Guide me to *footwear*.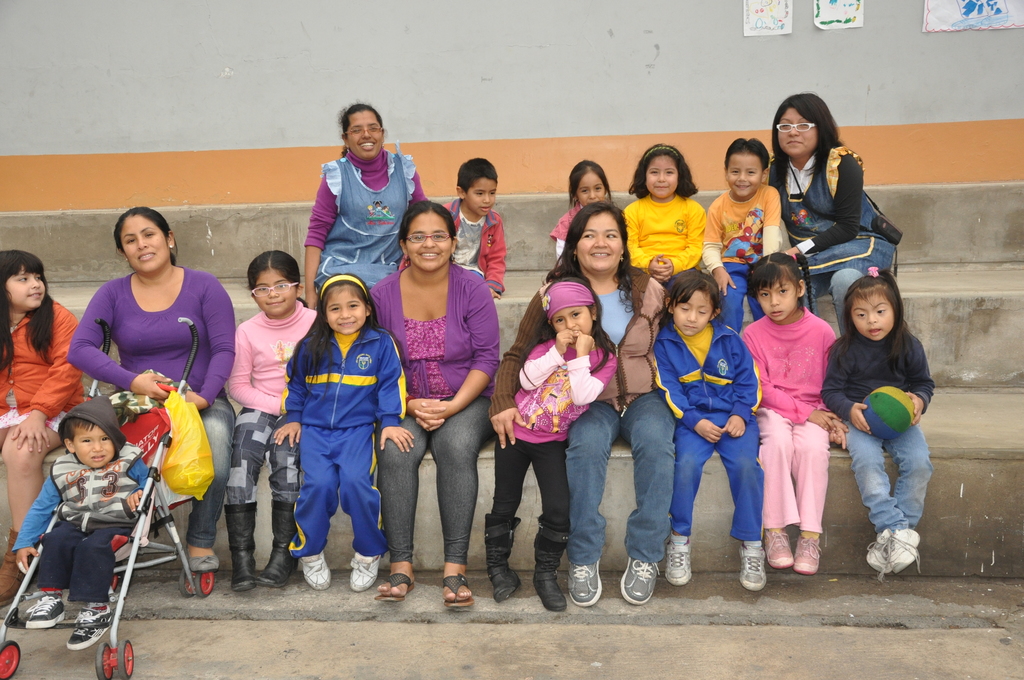
Guidance: {"x1": 792, "y1": 531, "x2": 824, "y2": 575}.
